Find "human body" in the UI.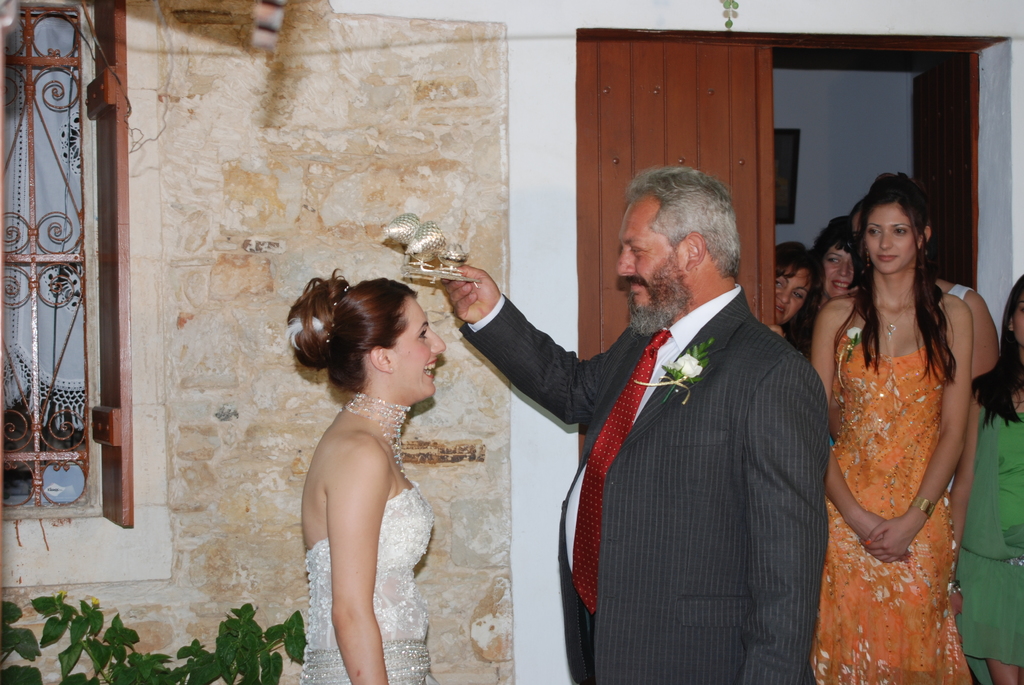
UI element at [810,160,984,661].
